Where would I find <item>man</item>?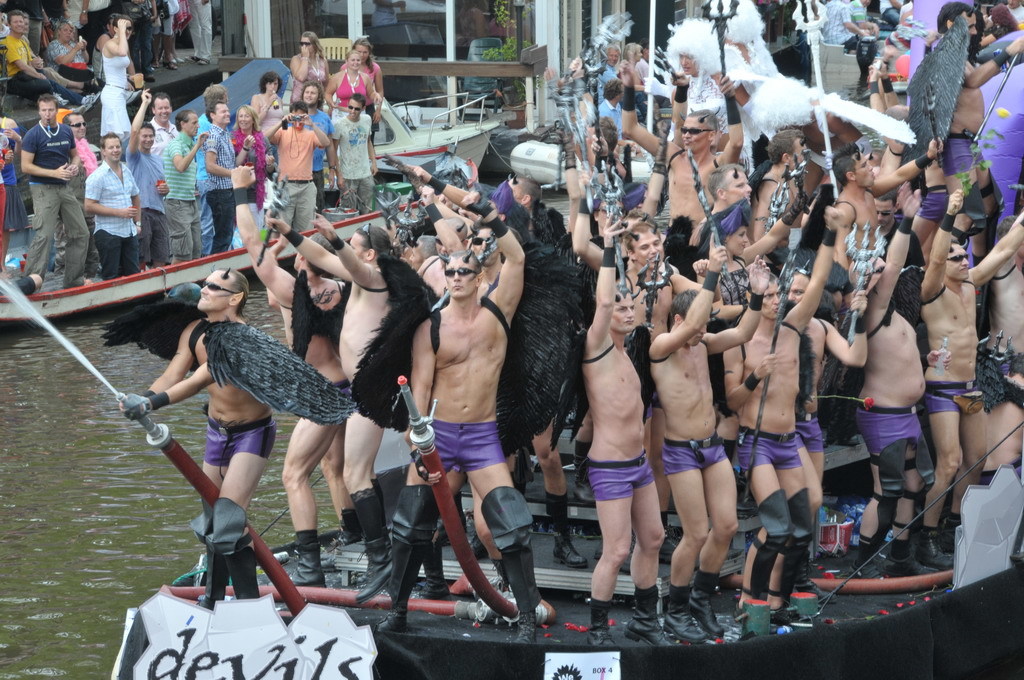
At 327, 93, 378, 217.
